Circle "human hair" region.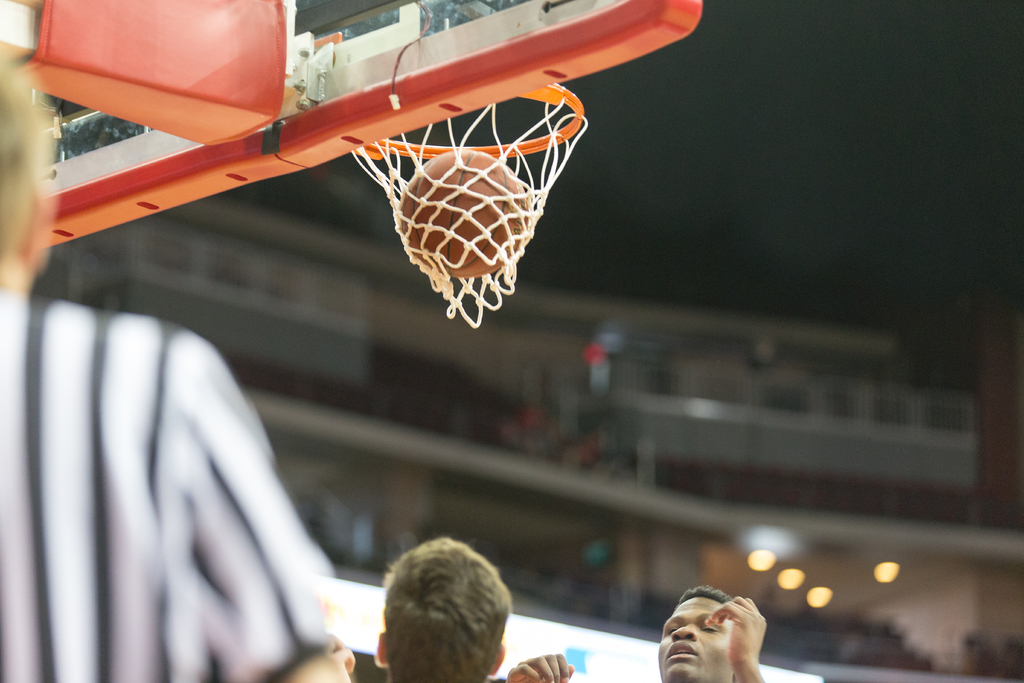
Region: (674, 582, 737, 682).
